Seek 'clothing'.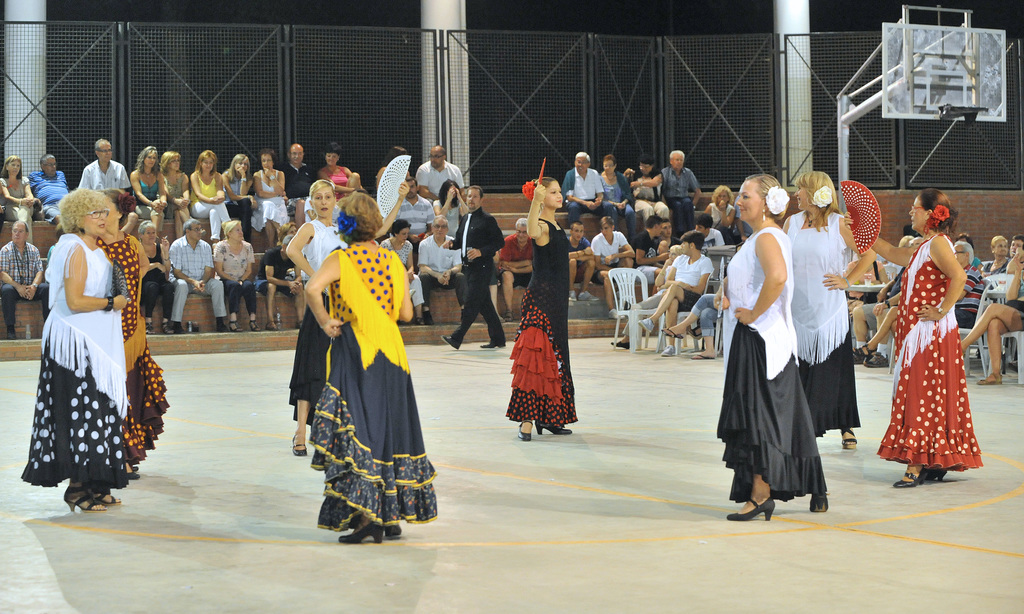
(x1=620, y1=254, x2=669, y2=335).
